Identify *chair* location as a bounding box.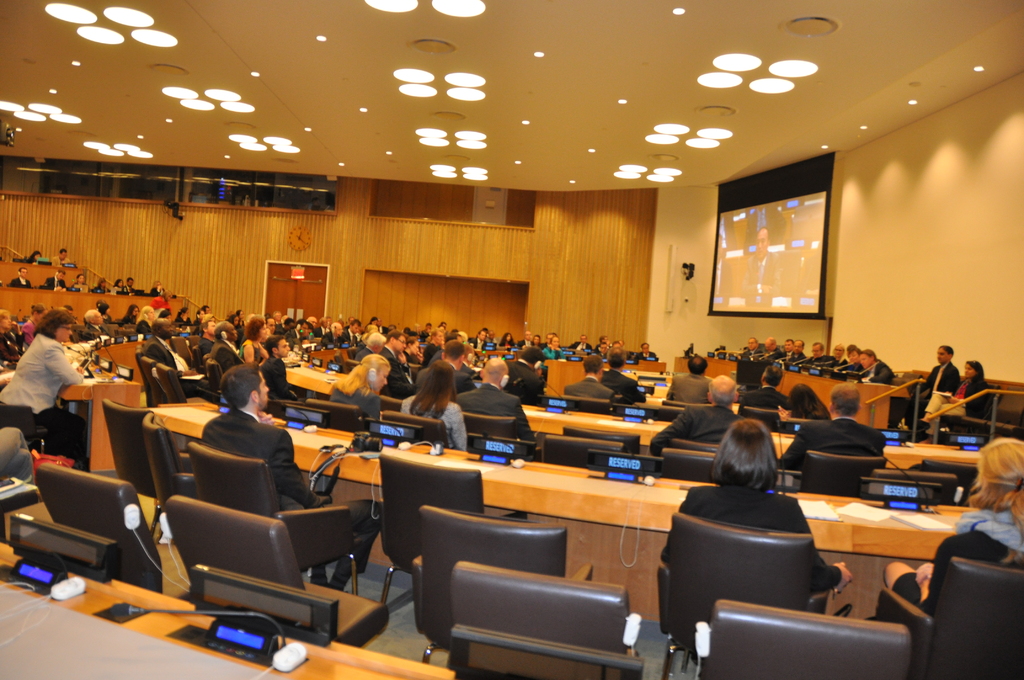
select_region(188, 441, 365, 598).
